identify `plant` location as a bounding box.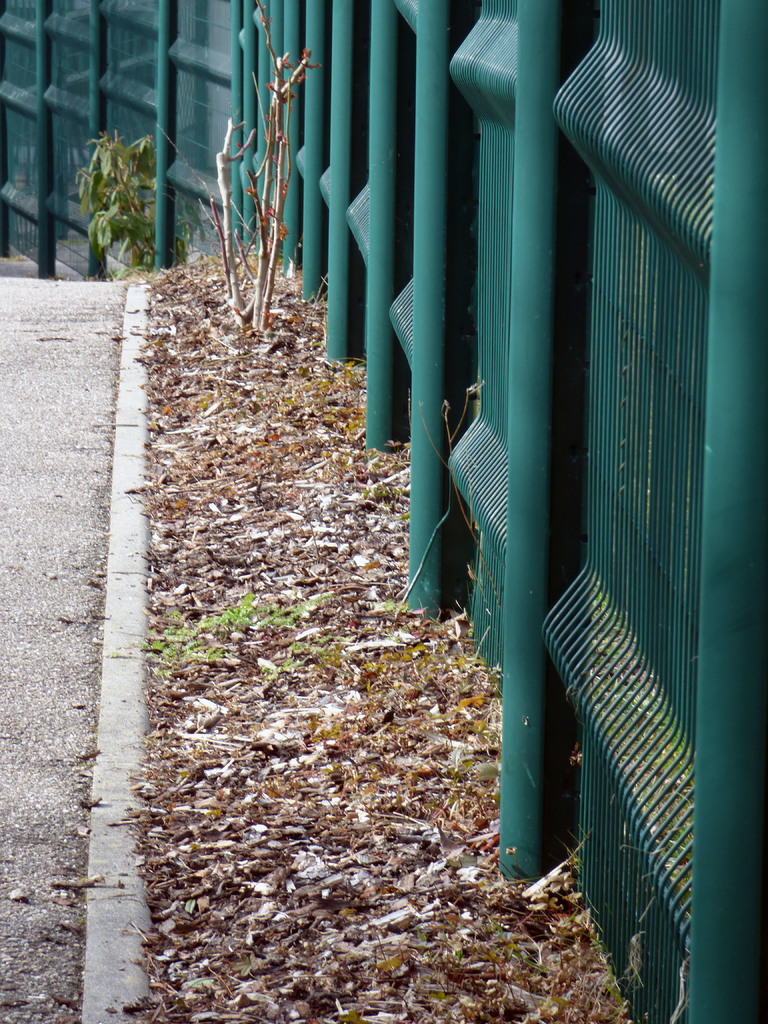
left=360, top=481, right=408, bottom=502.
